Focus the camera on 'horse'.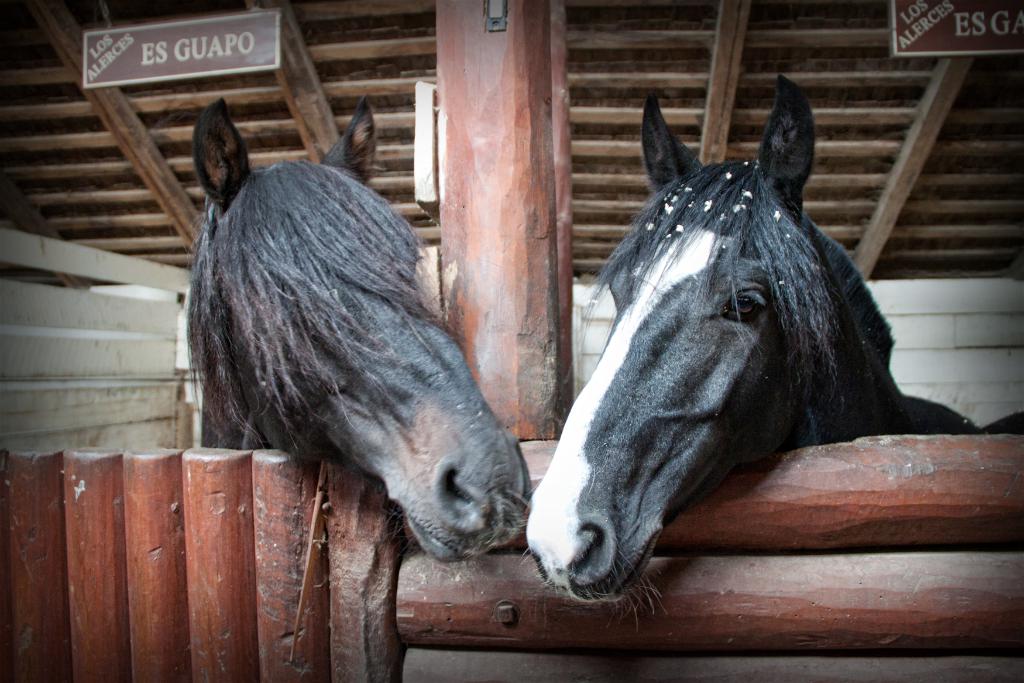
Focus region: <box>522,74,1023,604</box>.
